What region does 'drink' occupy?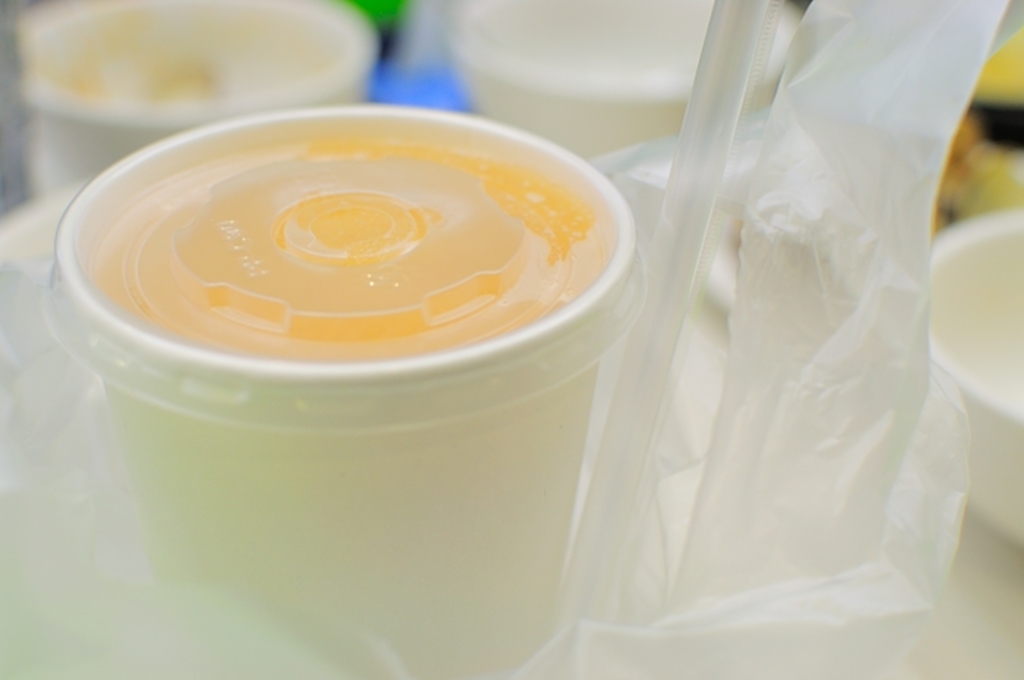
left=75, top=127, right=617, bottom=363.
